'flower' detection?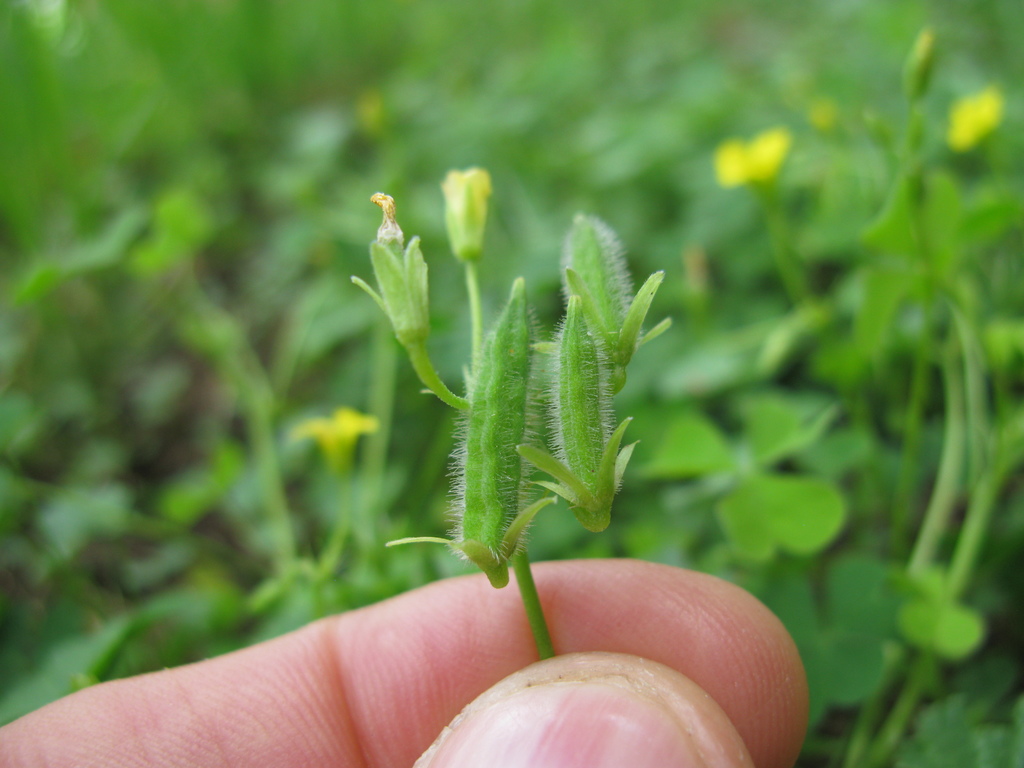
x1=947, y1=87, x2=1001, y2=150
